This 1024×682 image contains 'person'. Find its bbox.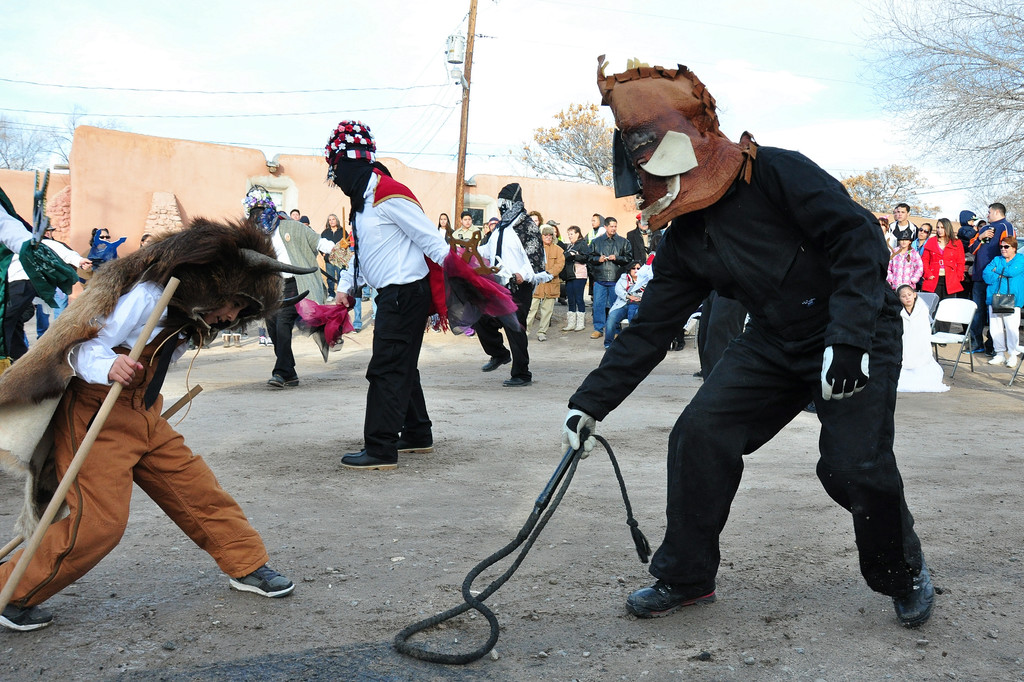
rect(473, 184, 550, 385).
